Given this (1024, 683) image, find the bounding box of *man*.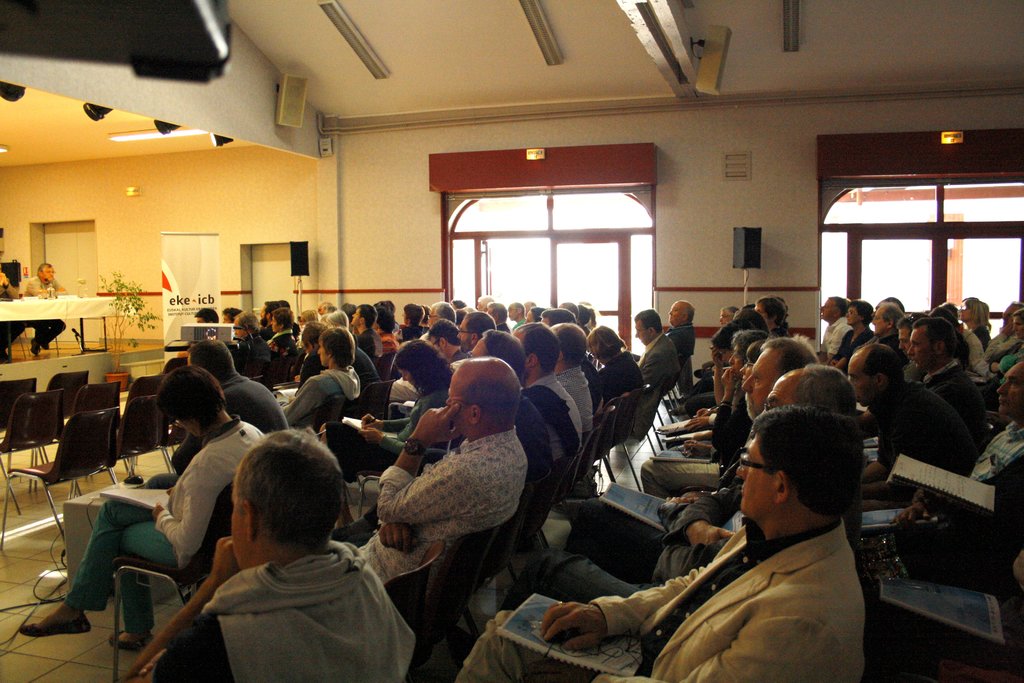
detection(255, 301, 278, 336).
